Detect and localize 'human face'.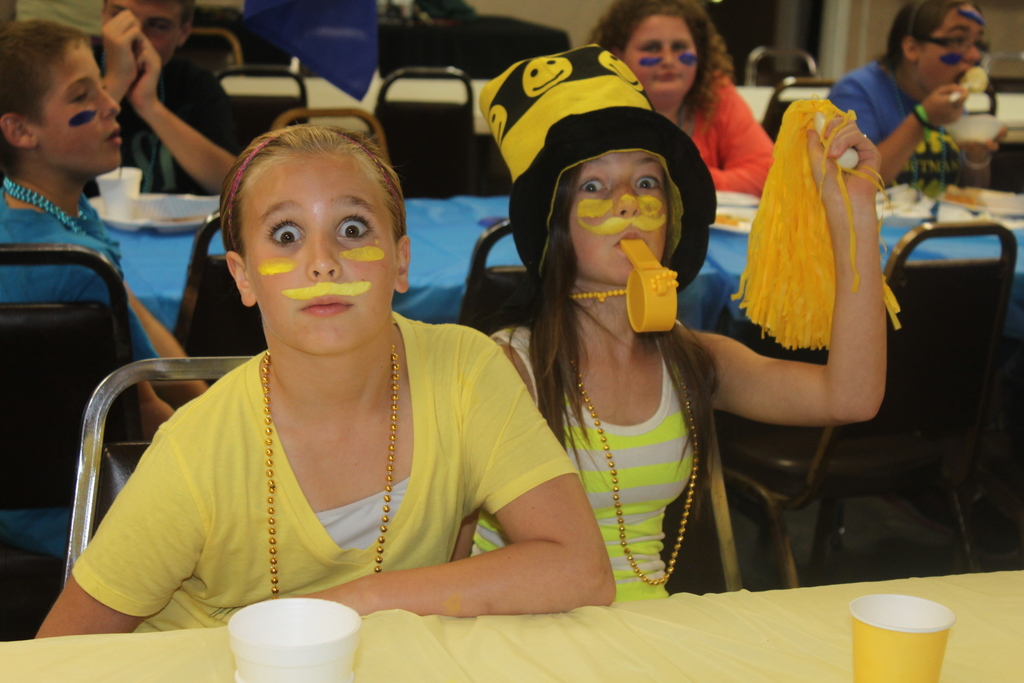
Localized at {"x1": 248, "y1": 147, "x2": 401, "y2": 346}.
